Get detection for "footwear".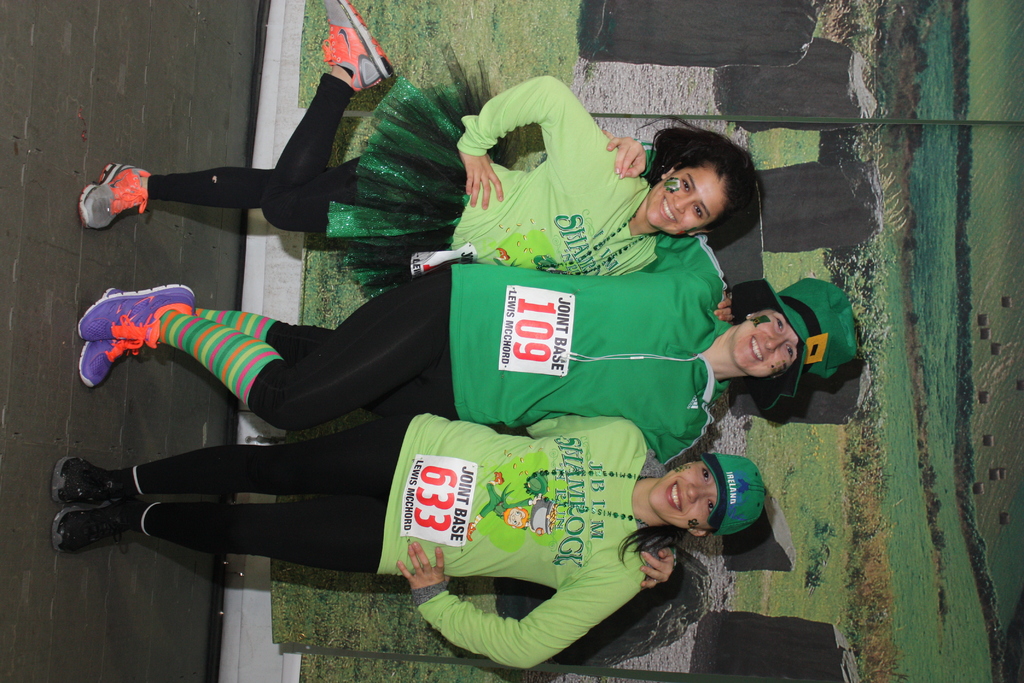
Detection: x1=79, y1=284, x2=136, y2=383.
